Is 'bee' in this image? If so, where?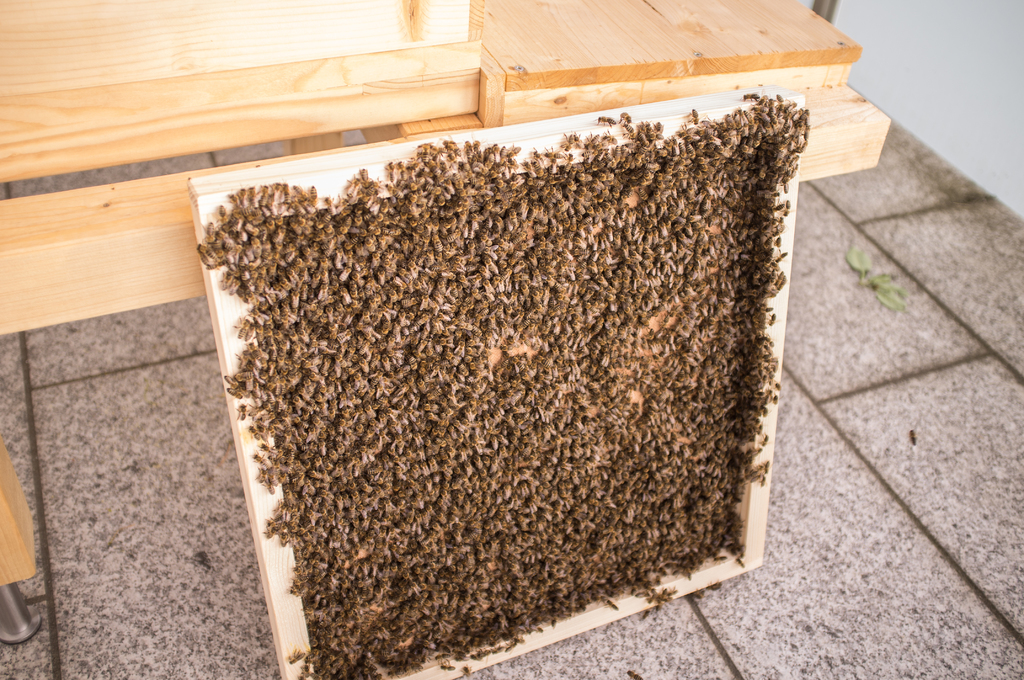
Yes, at 230:220:241:236.
